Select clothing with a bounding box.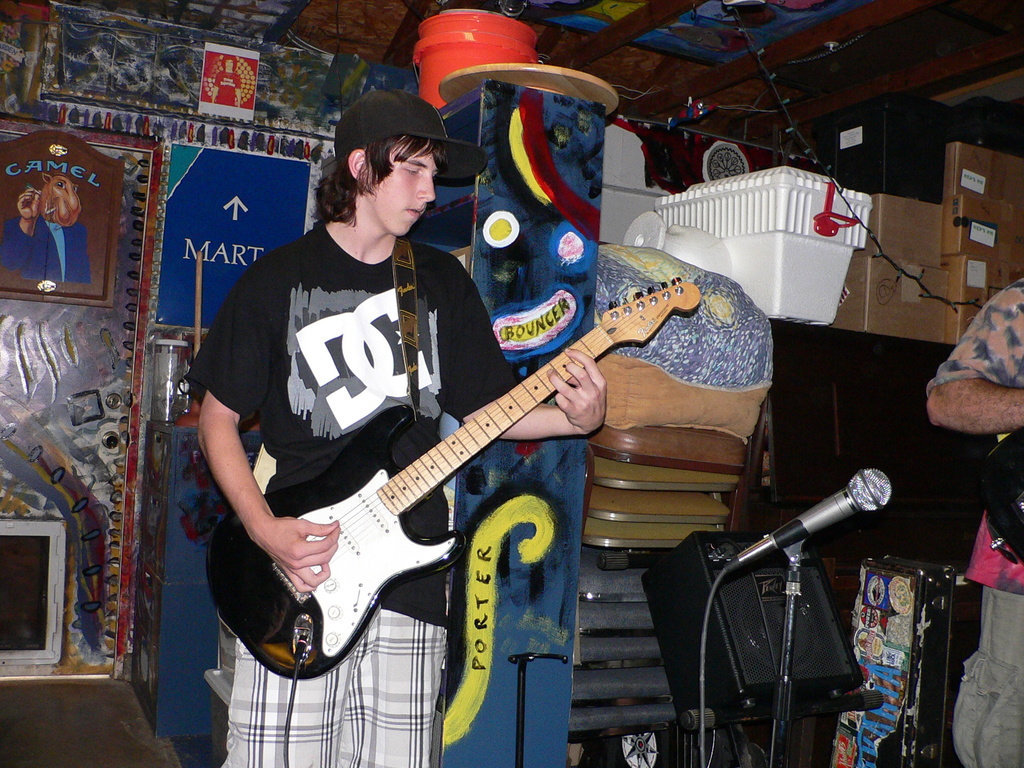
[915,263,1023,767].
